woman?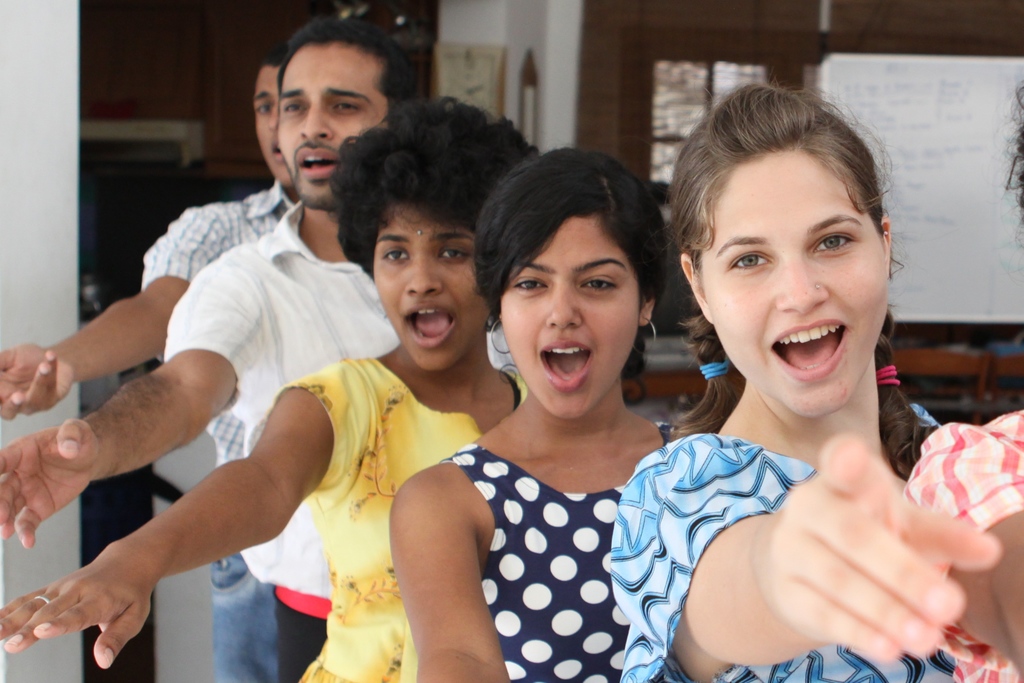
1:97:533:682
